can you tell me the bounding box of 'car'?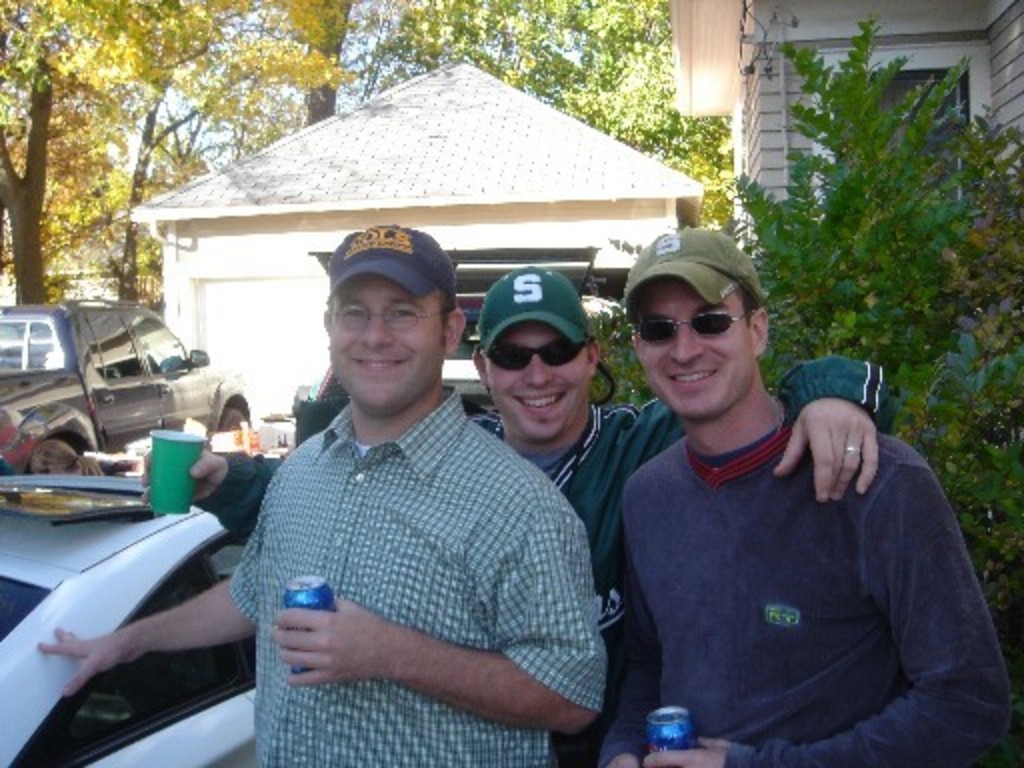
0, 480, 260, 766.
